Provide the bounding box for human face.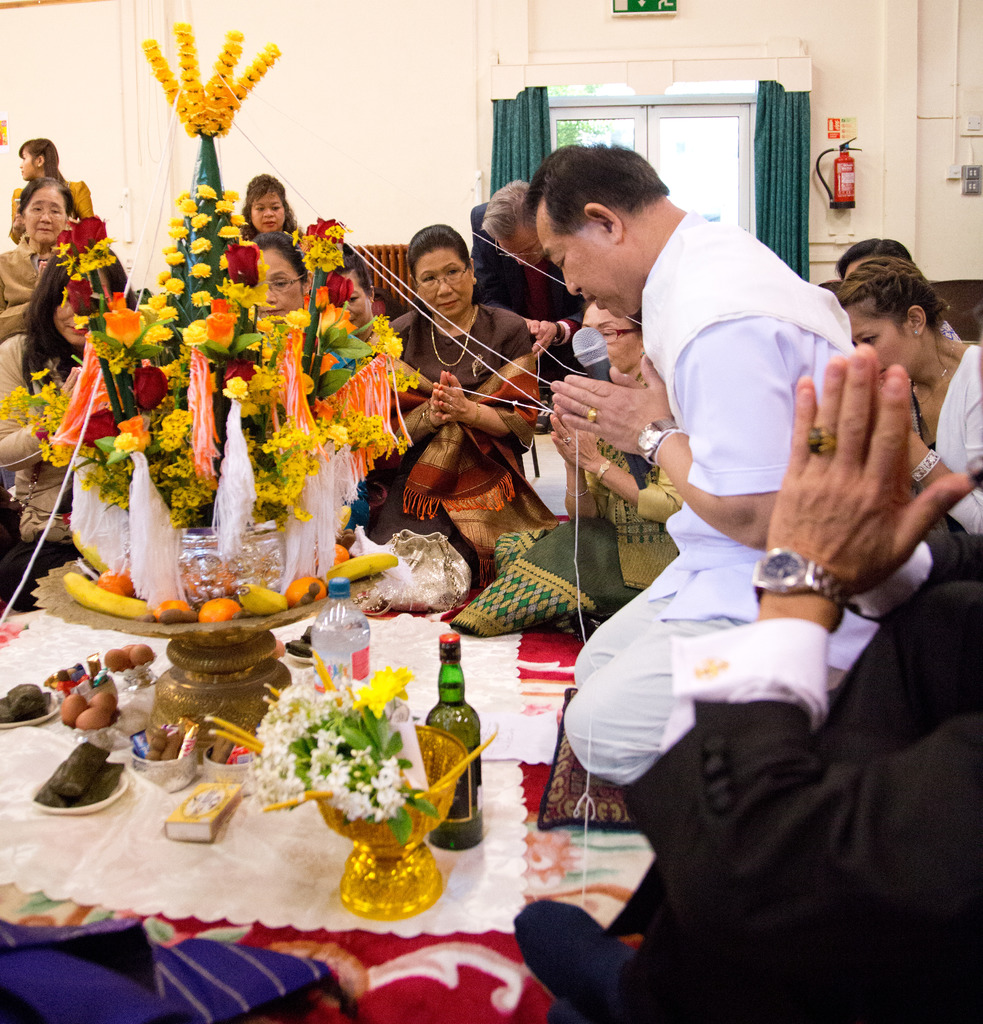
[243, 195, 287, 223].
